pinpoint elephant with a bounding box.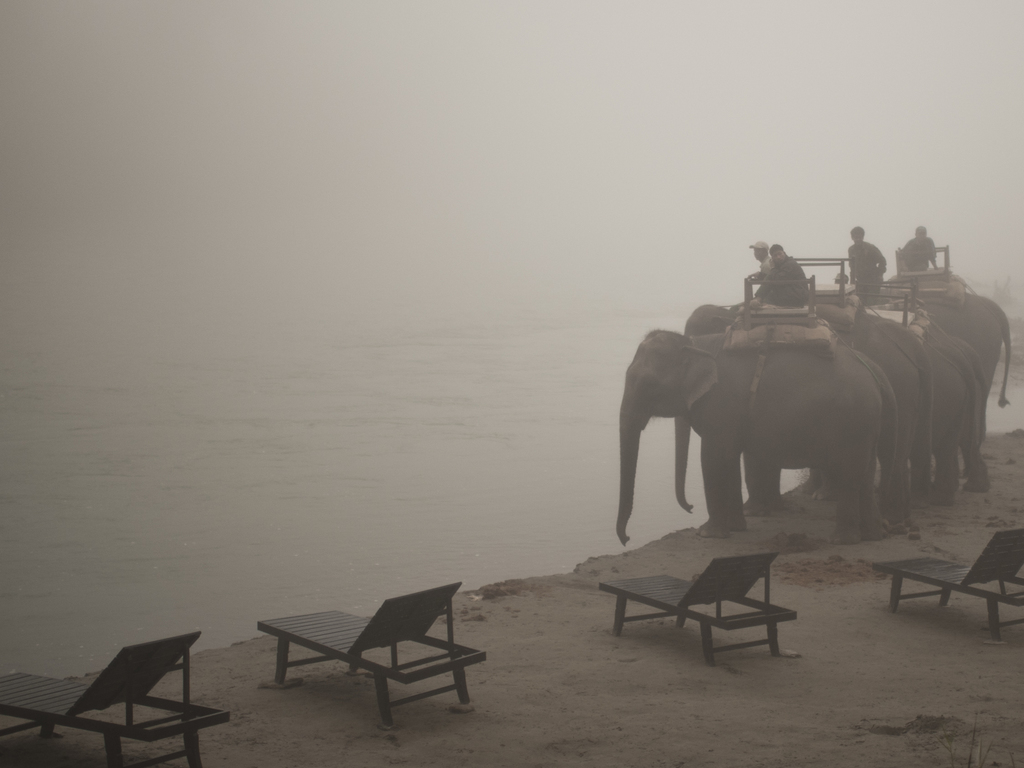
796:270:981:492.
